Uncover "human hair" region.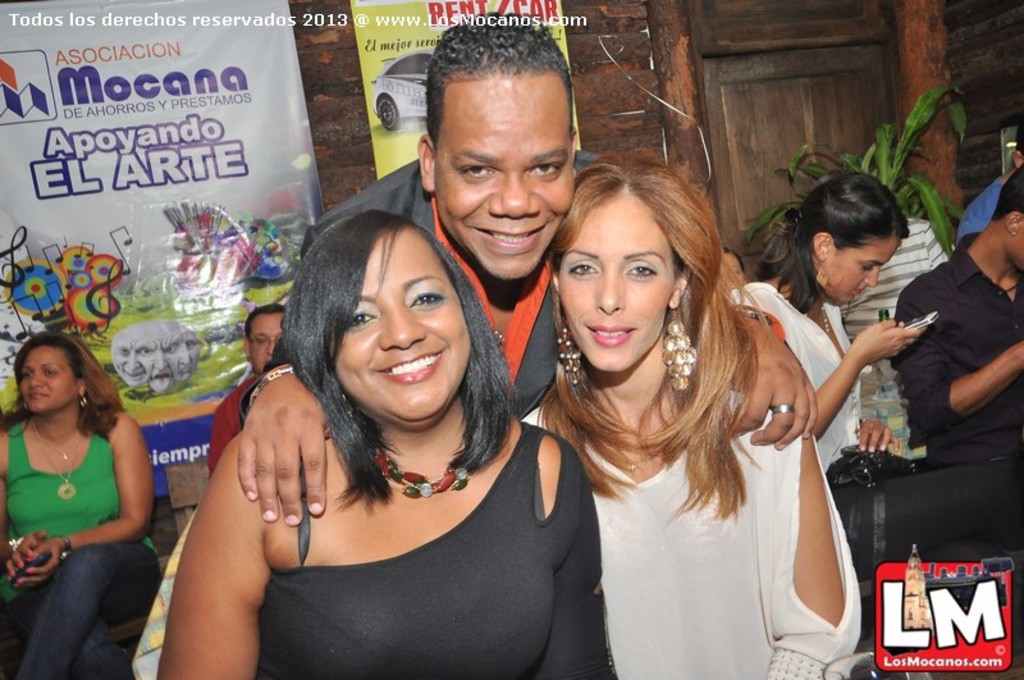
Uncovered: 548 128 794 526.
